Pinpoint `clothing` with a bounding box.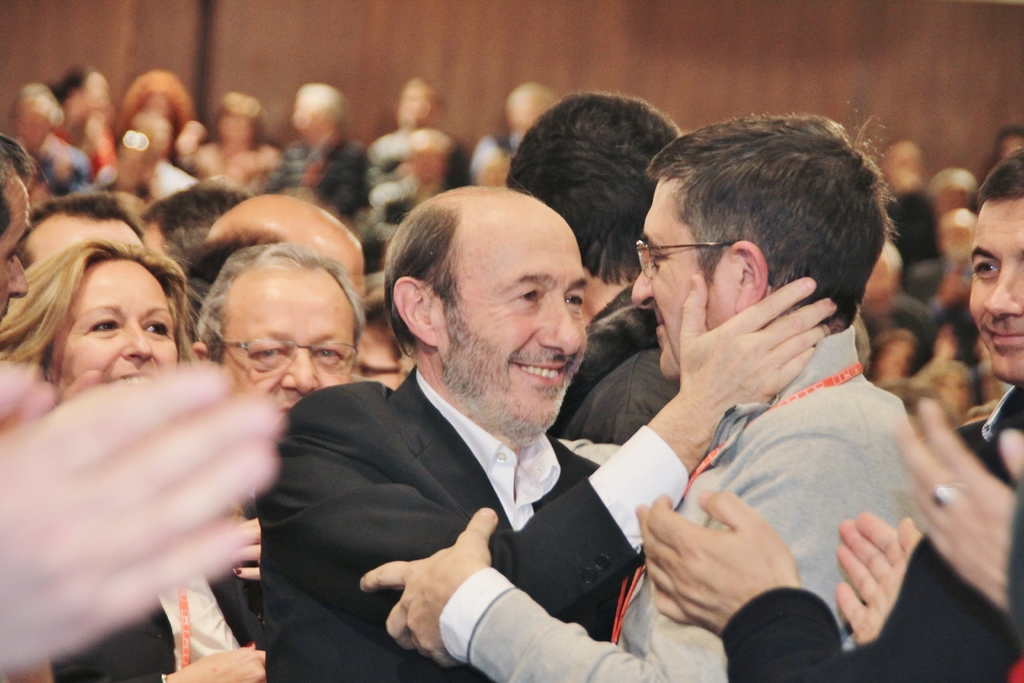
Rect(260, 310, 679, 682).
